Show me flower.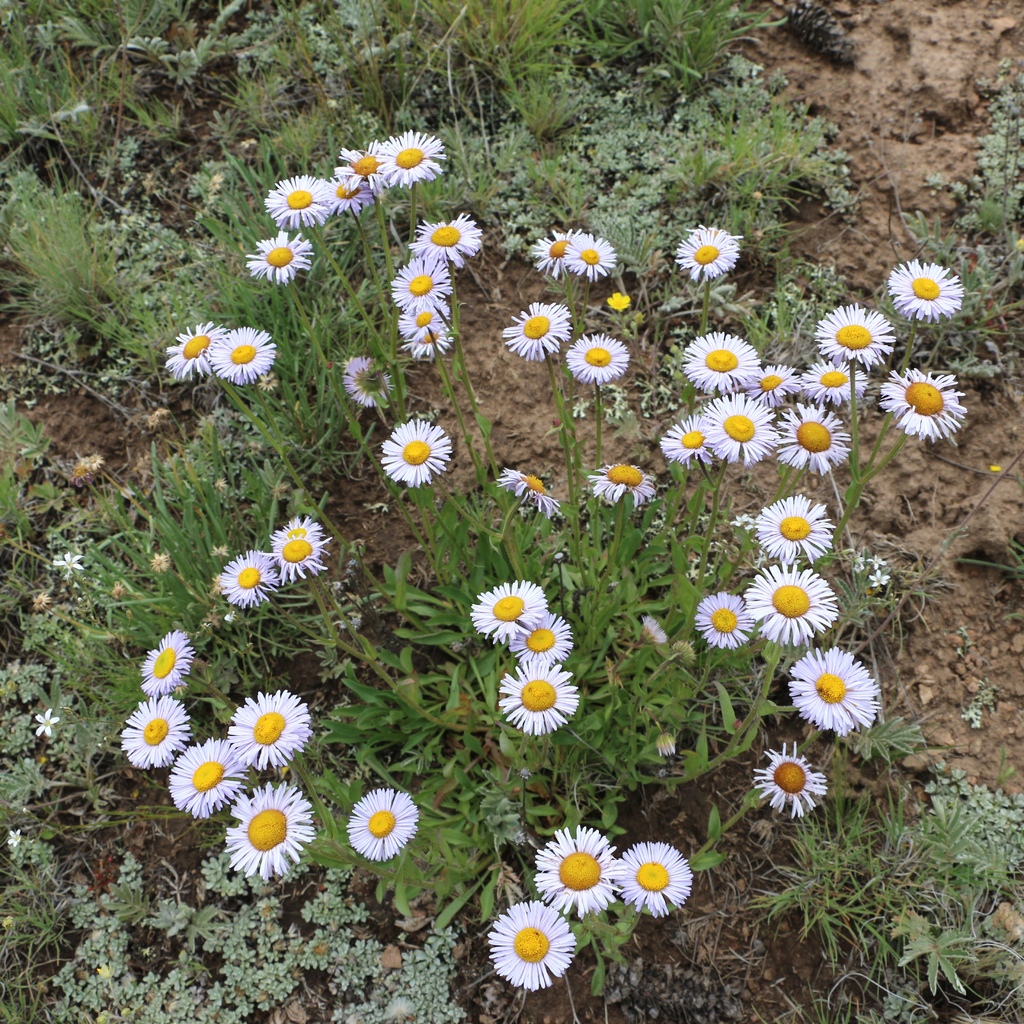
flower is here: bbox=[746, 358, 795, 391].
